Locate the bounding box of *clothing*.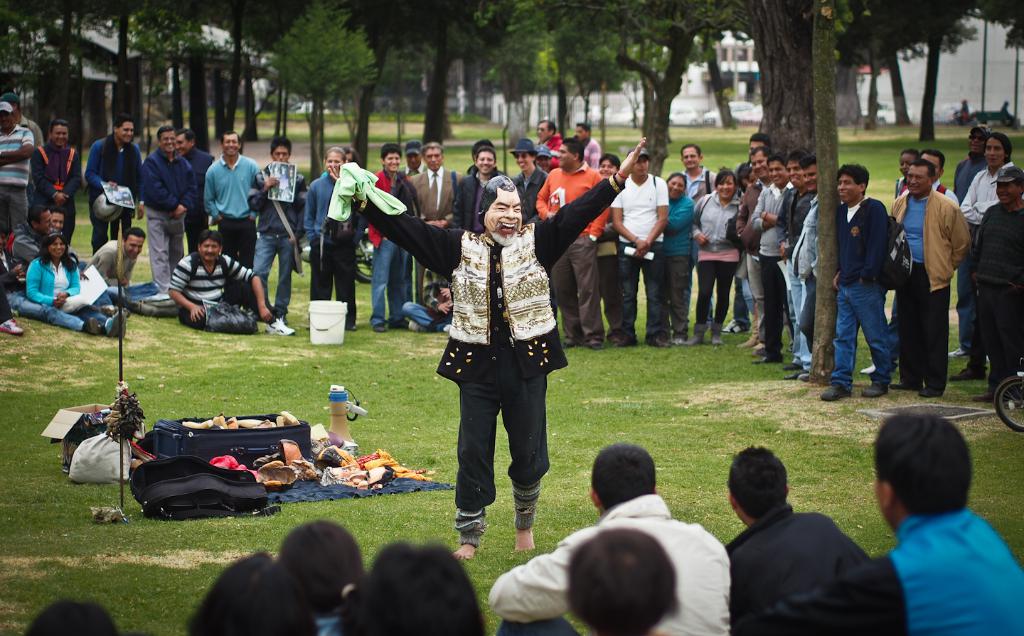
Bounding box: rect(494, 501, 739, 635).
